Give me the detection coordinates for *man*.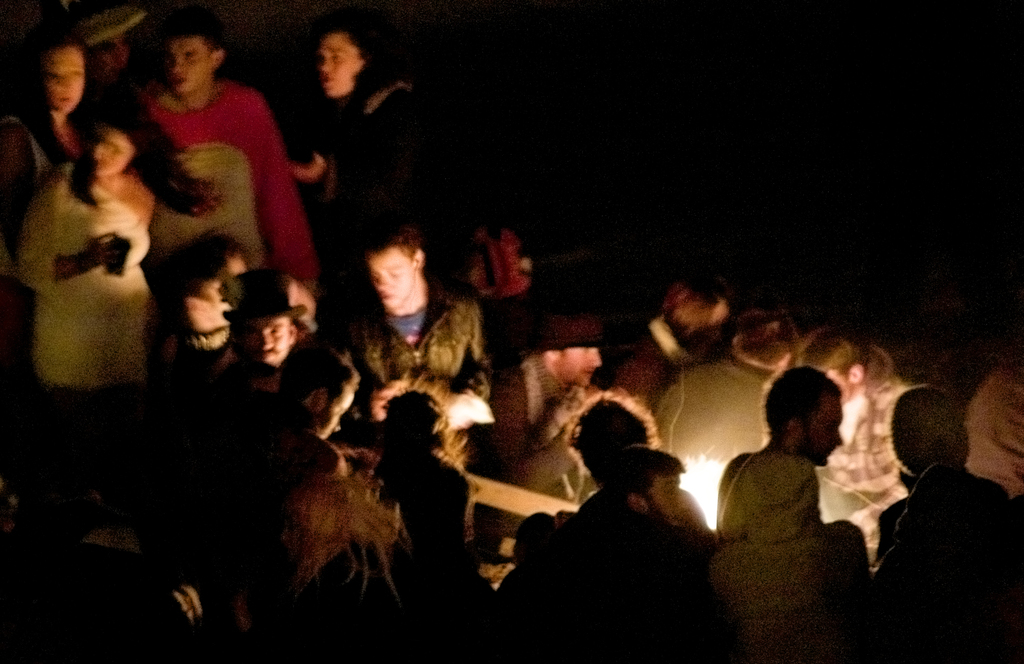
[209,265,309,404].
